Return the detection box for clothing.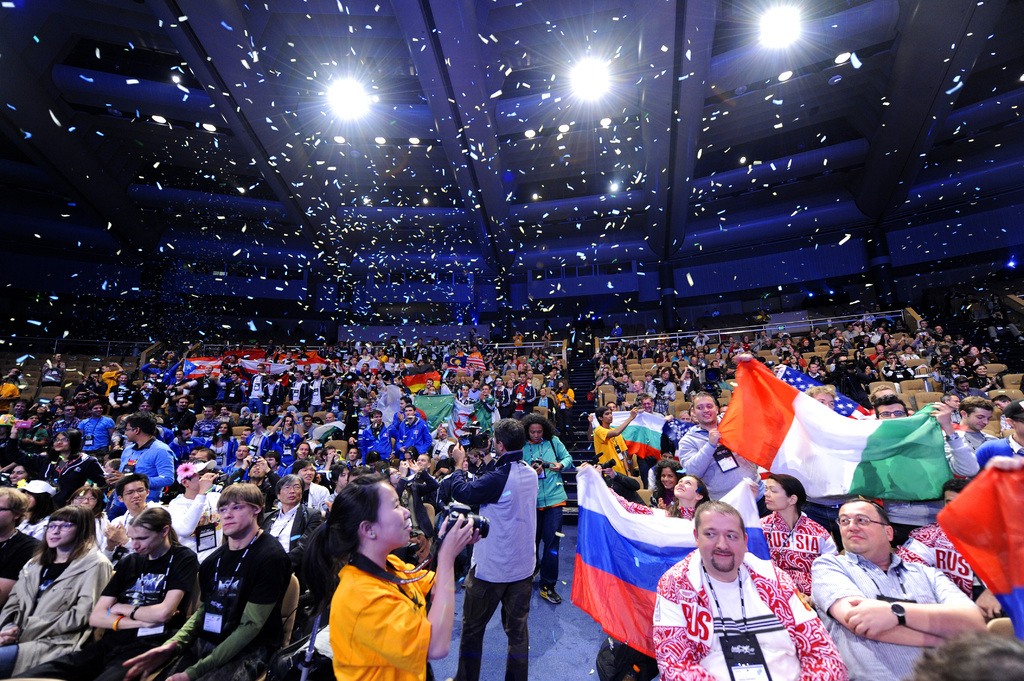
[806, 359, 813, 376].
